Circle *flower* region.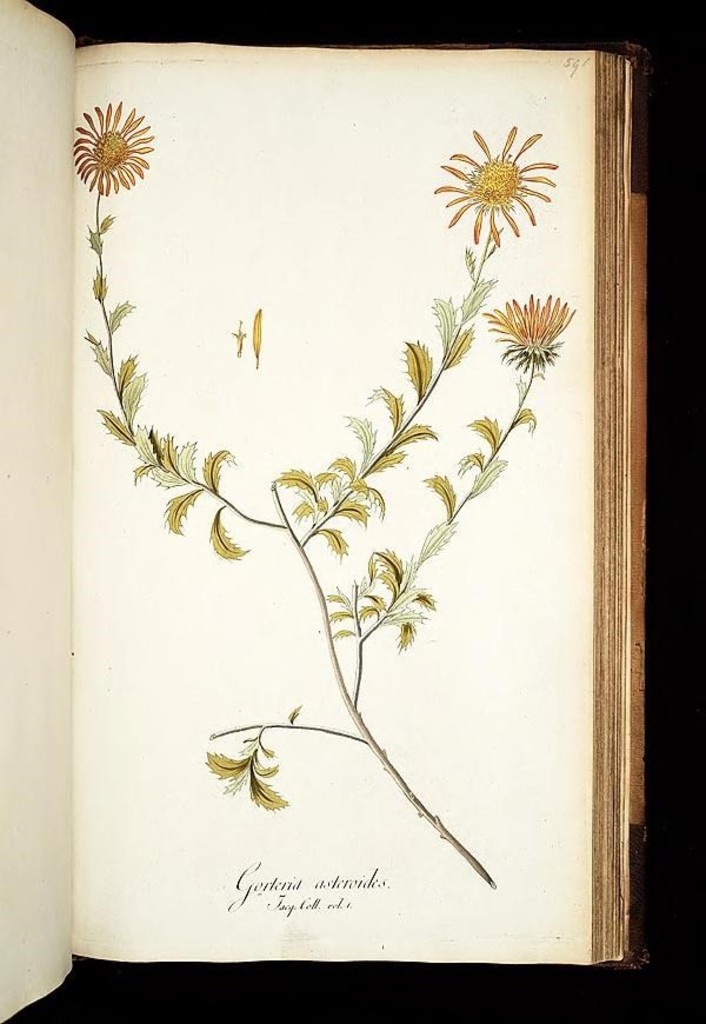
Region: bbox=[481, 284, 579, 378].
